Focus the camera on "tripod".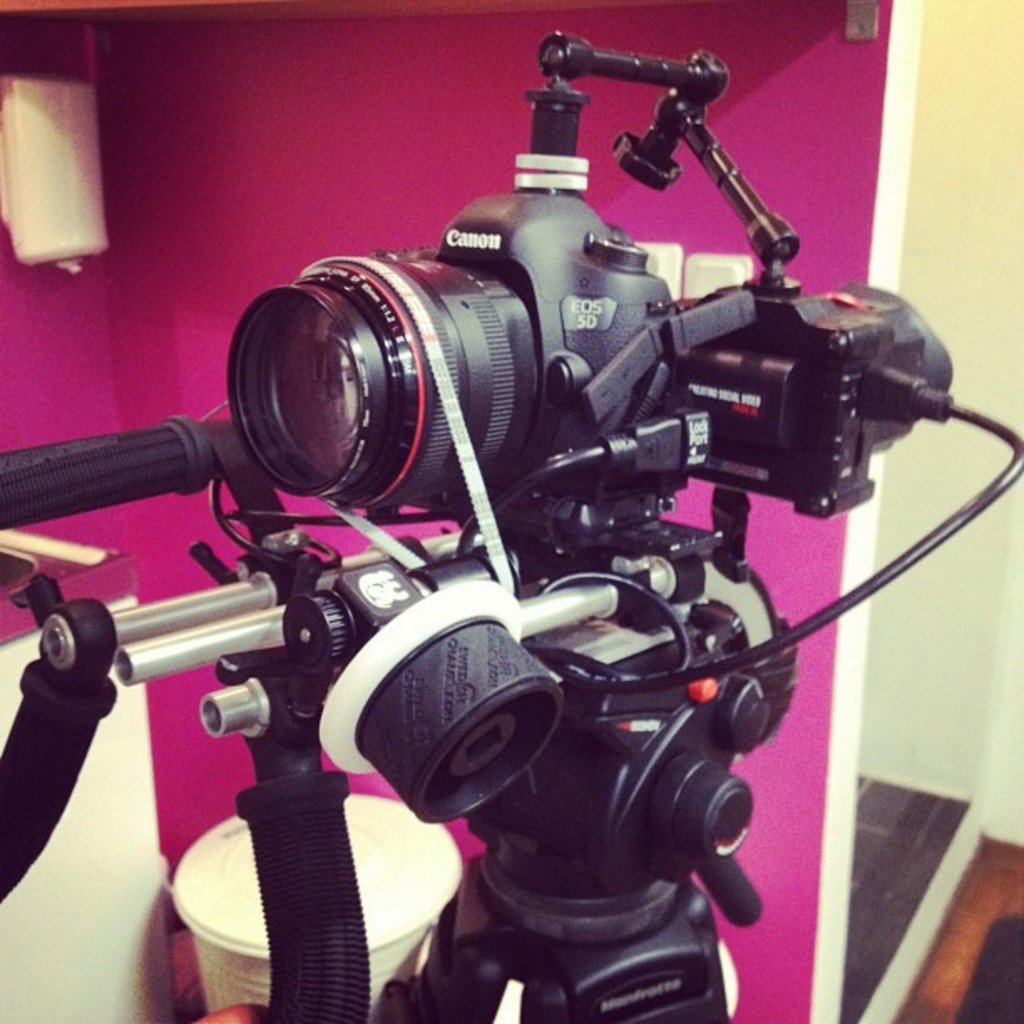
Focus region: pyautogui.locateOnScreen(365, 609, 800, 1022).
